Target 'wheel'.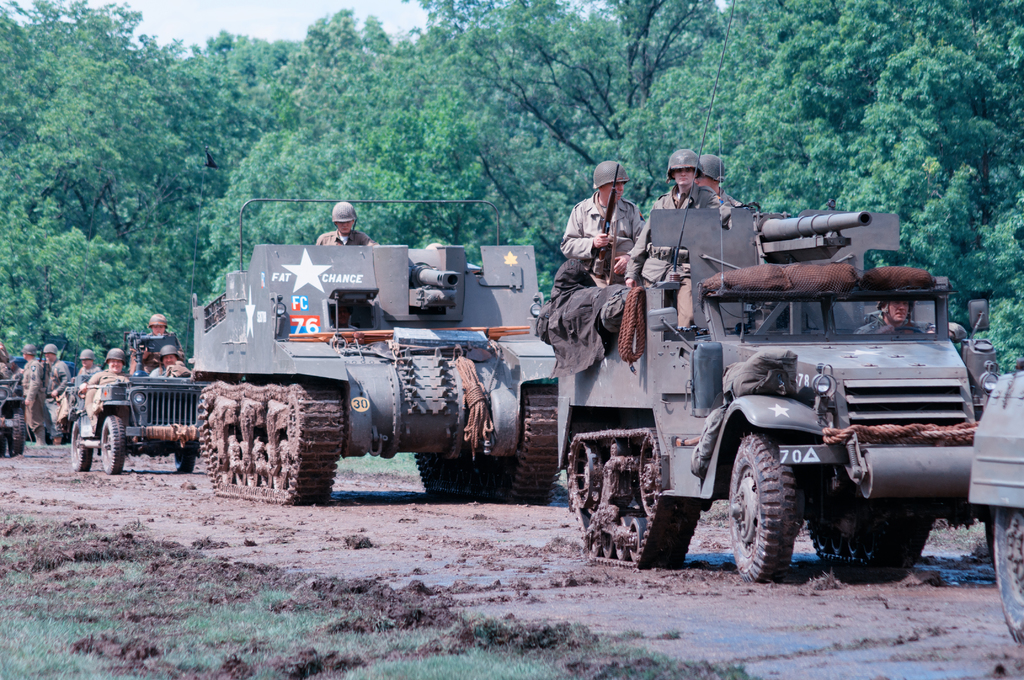
Target region: [x1=849, y1=540, x2=860, y2=556].
